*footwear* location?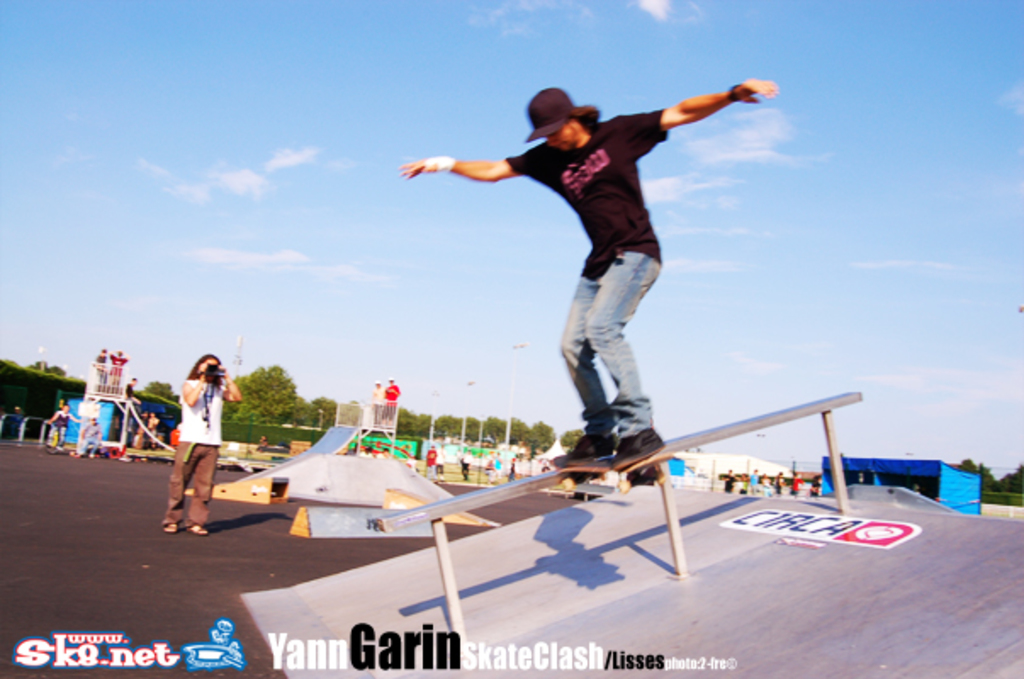
(x1=608, y1=426, x2=666, y2=479)
